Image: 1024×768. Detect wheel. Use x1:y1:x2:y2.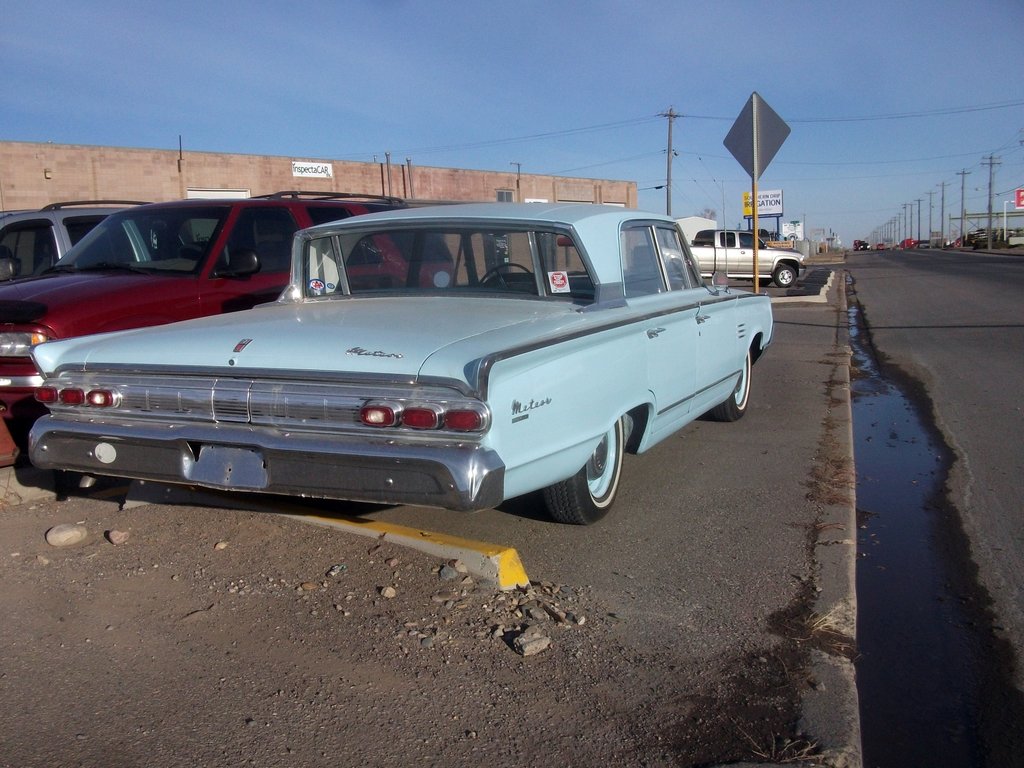
176:242:204:262.
